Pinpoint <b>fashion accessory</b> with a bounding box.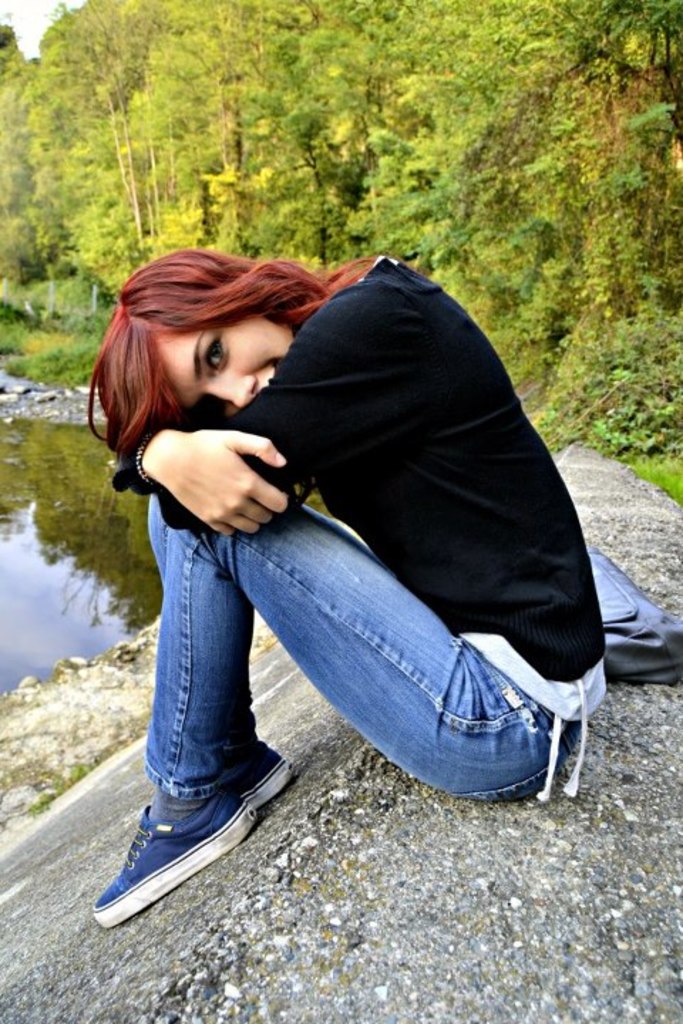
256:734:292:808.
